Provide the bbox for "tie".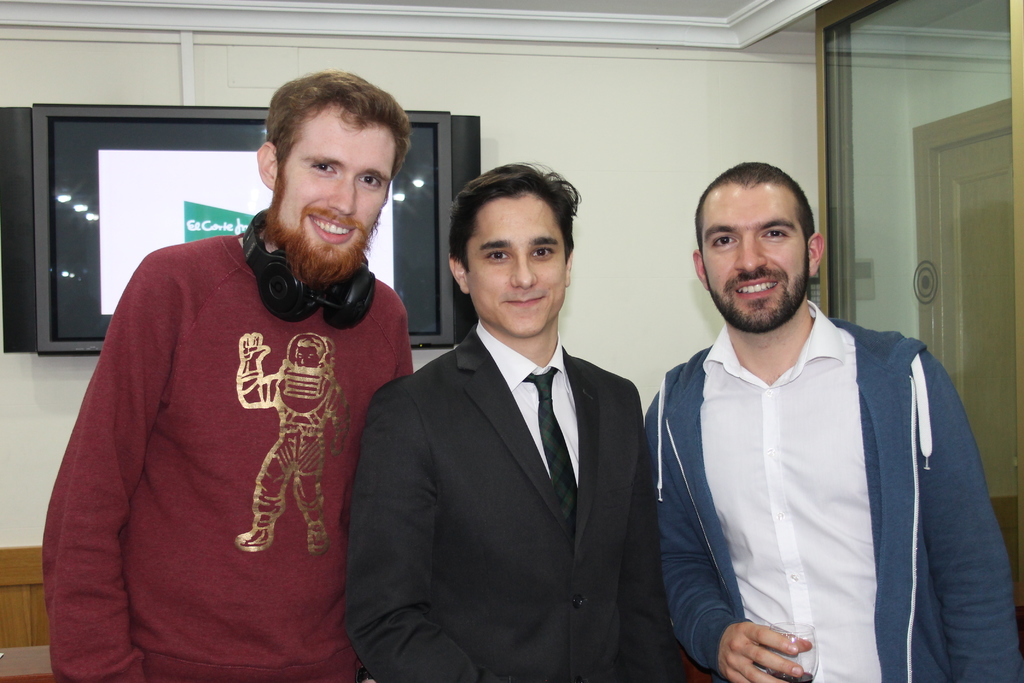
bbox=(520, 364, 576, 533).
